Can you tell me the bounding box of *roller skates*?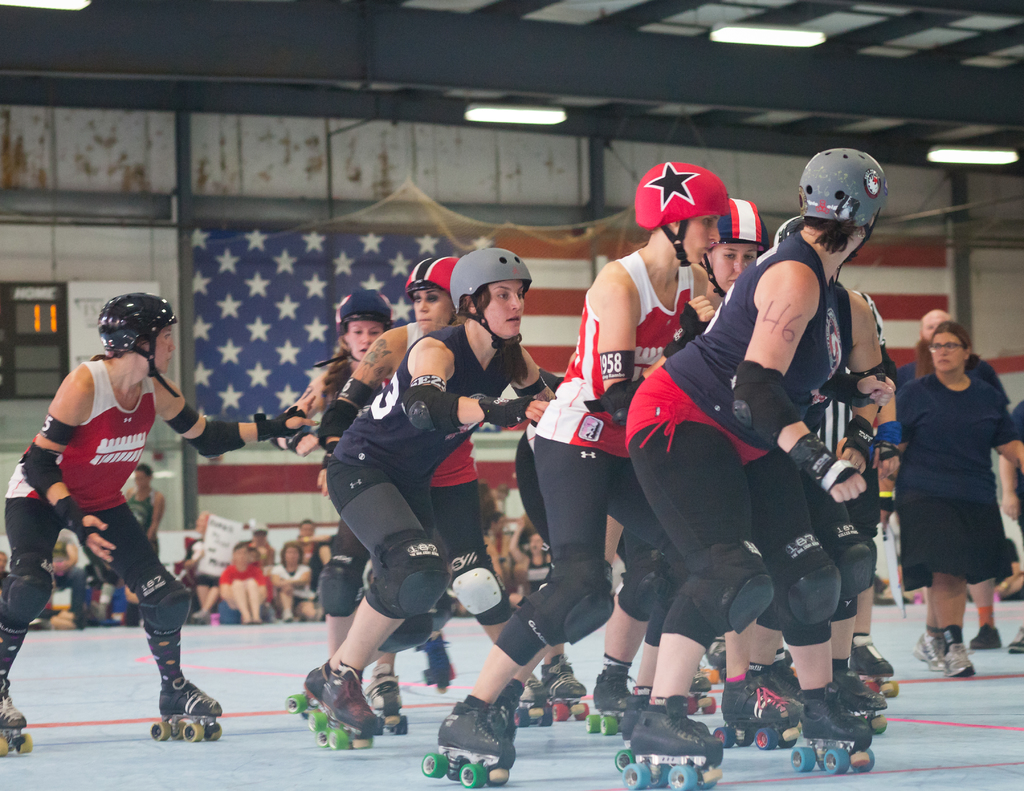
[788,700,878,772].
